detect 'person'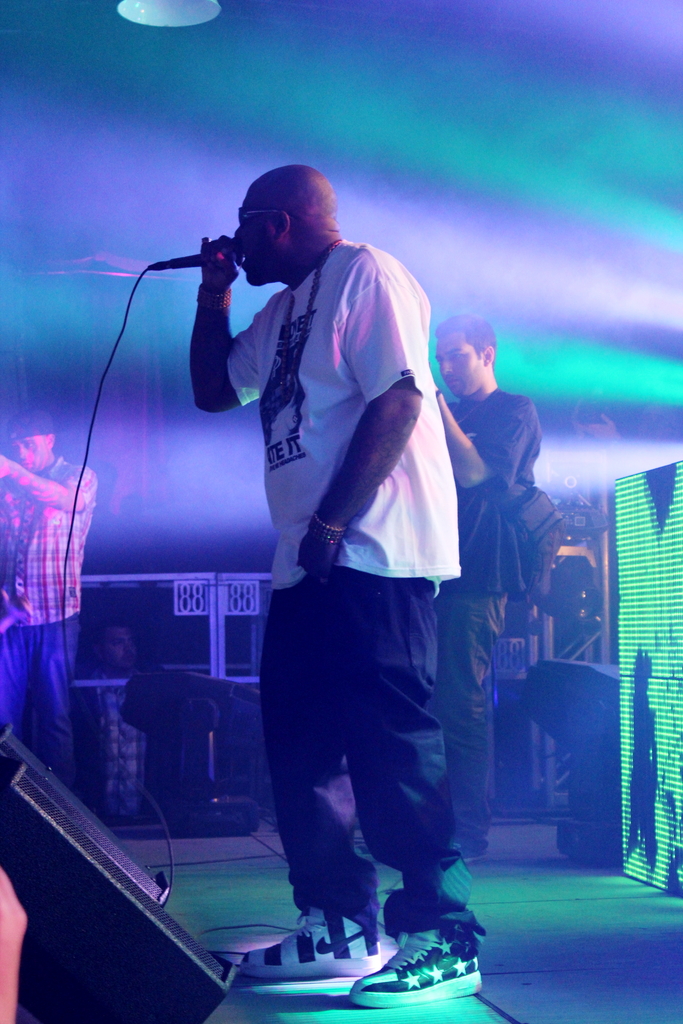
(0,412,100,783)
